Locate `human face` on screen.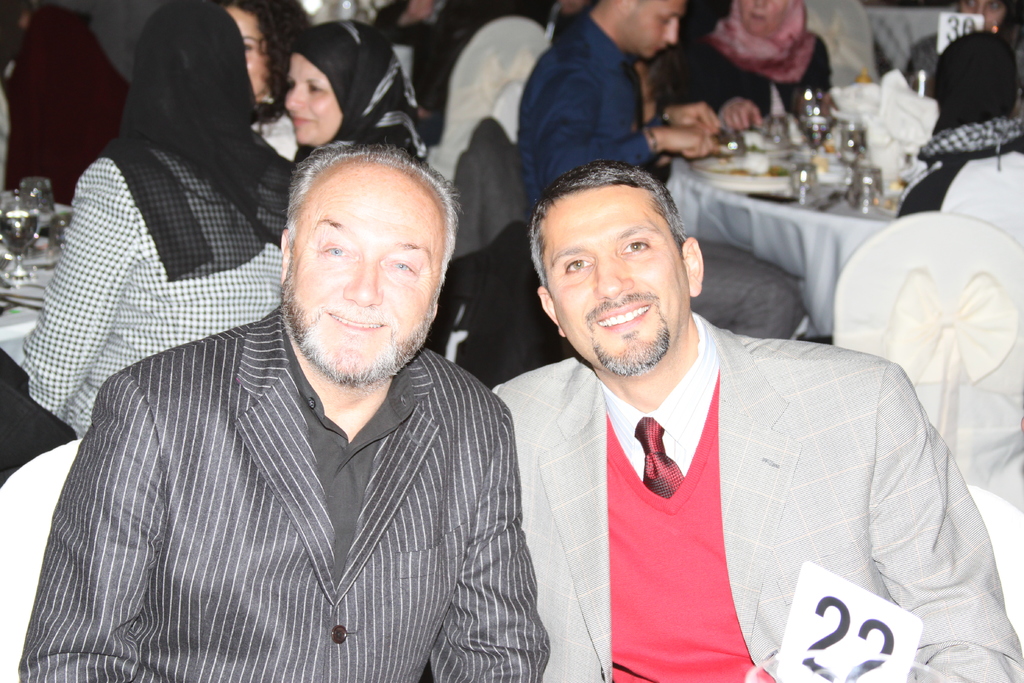
On screen at 739,0,785,35.
